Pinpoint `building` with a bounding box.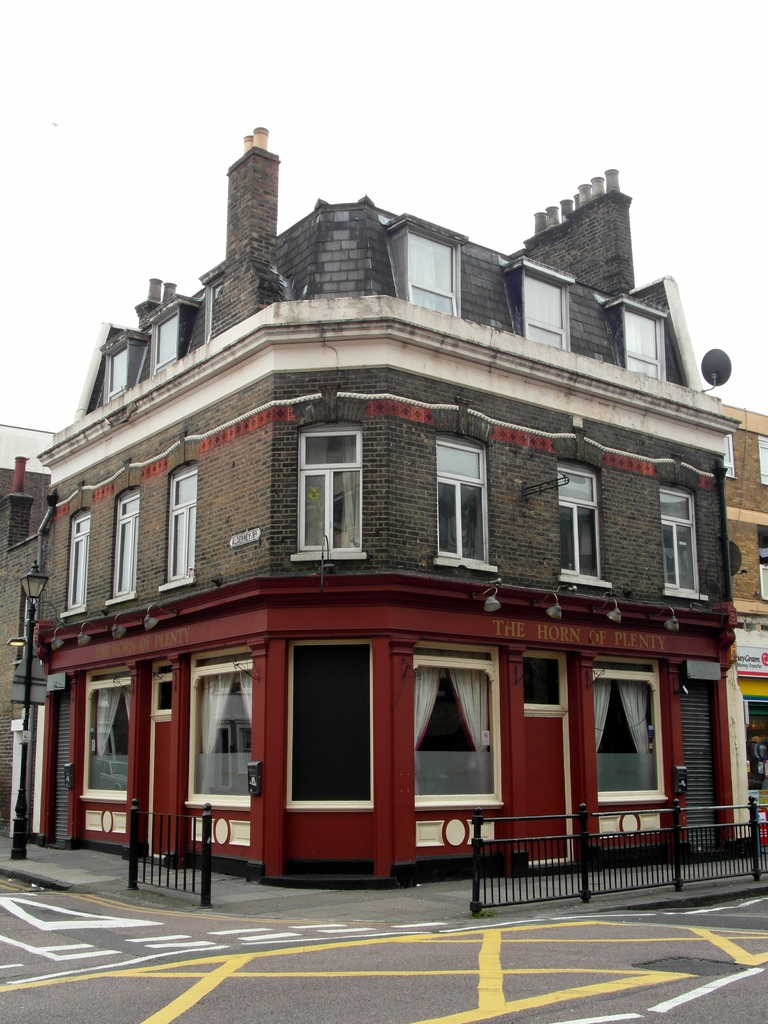
left=0, top=120, right=767, bottom=907.
